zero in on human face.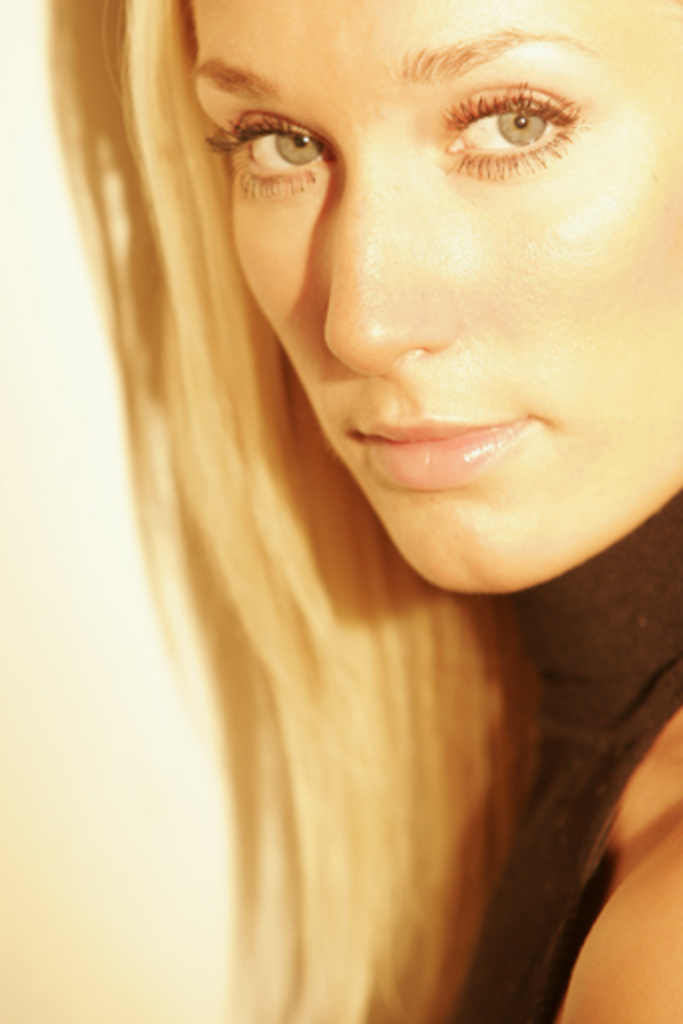
Zeroed in: x1=189, y1=0, x2=681, y2=596.
